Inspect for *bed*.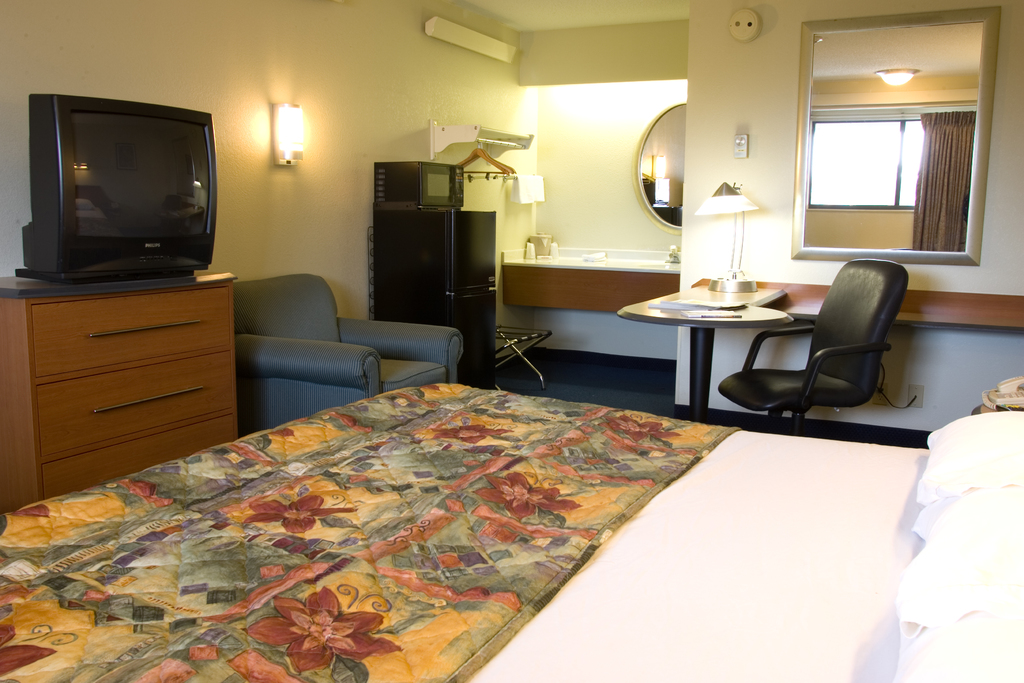
Inspection: [left=0, top=379, right=1021, bottom=682].
